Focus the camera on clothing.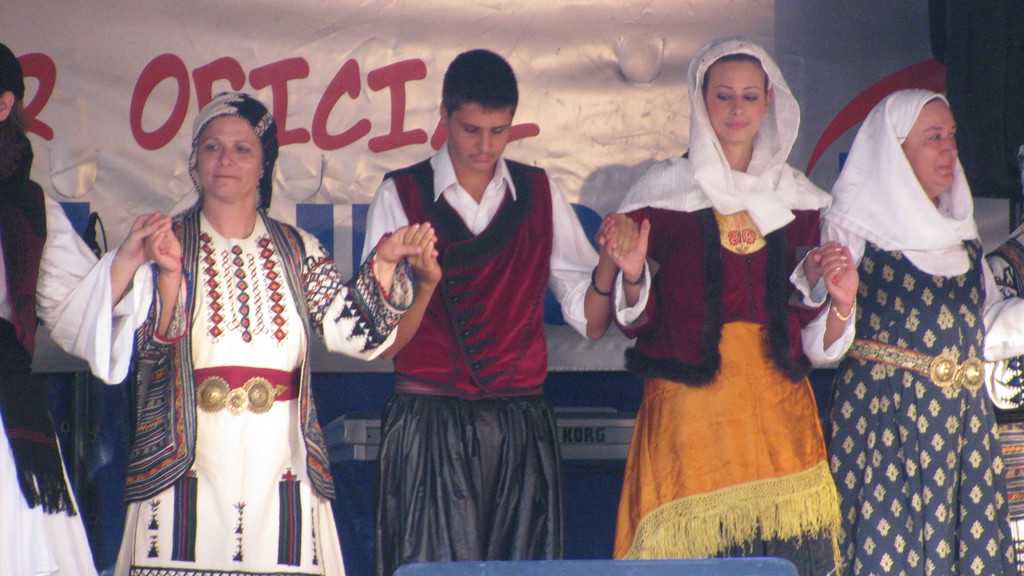
Focus region: x1=0 y1=140 x2=152 y2=575.
